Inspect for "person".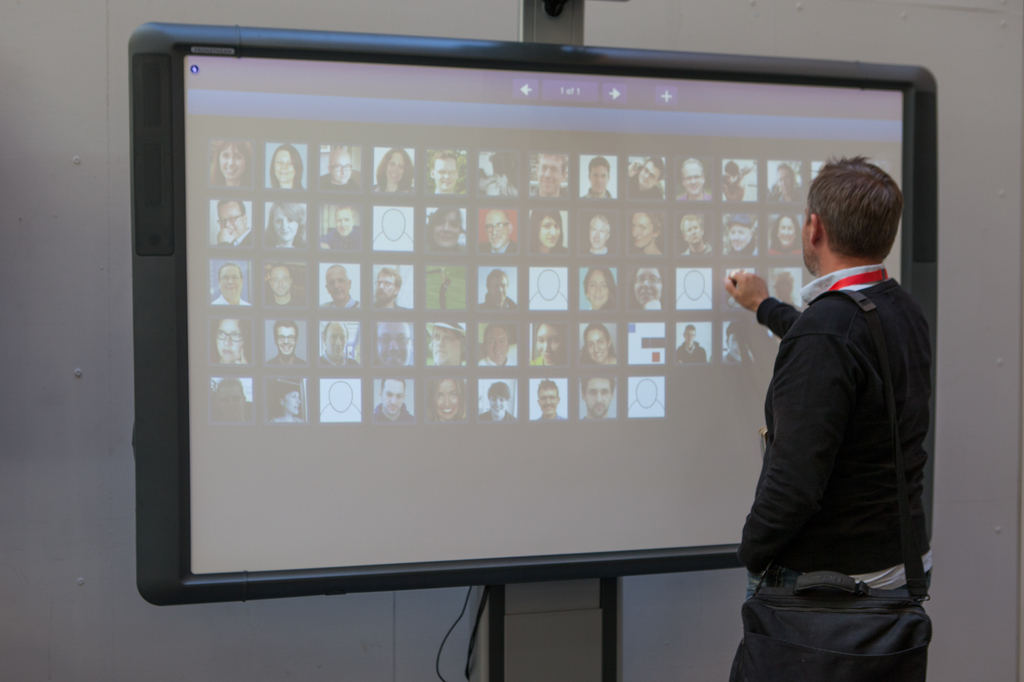
Inspection: locate(211, 138, 255, 191).
